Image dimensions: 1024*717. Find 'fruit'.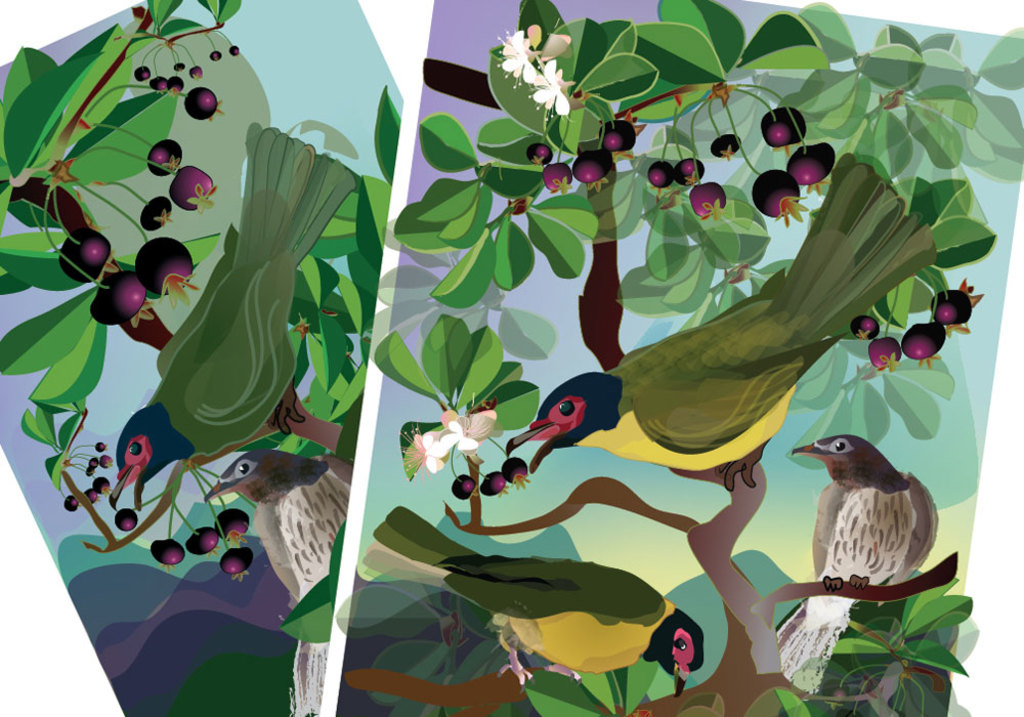
173 171 216 214.
